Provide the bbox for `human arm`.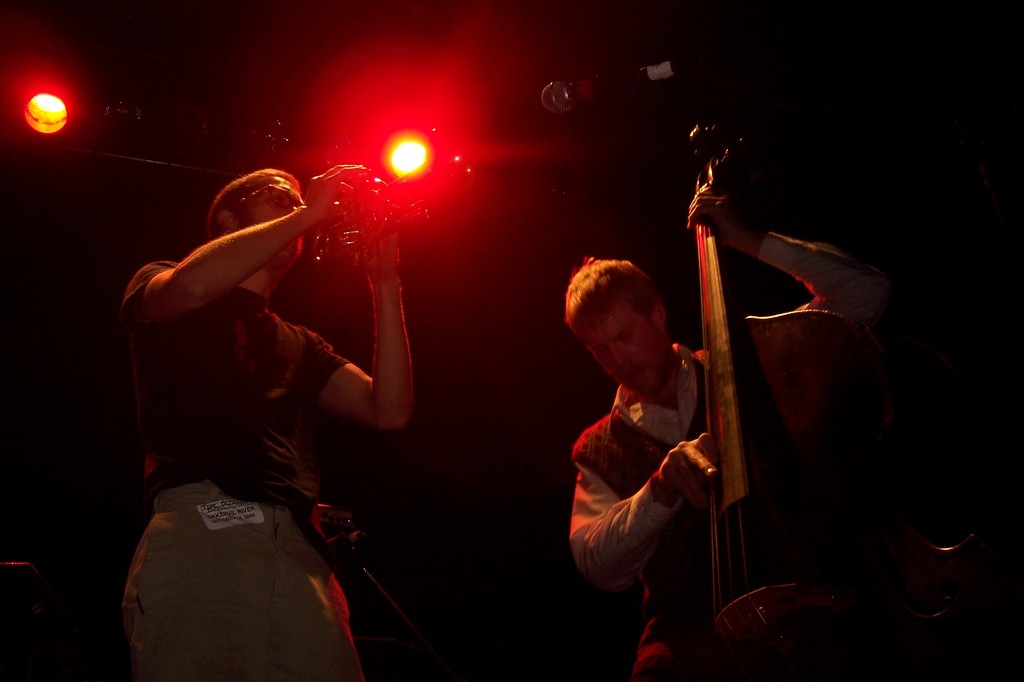
l=296, t=252, r=421, b=475.
